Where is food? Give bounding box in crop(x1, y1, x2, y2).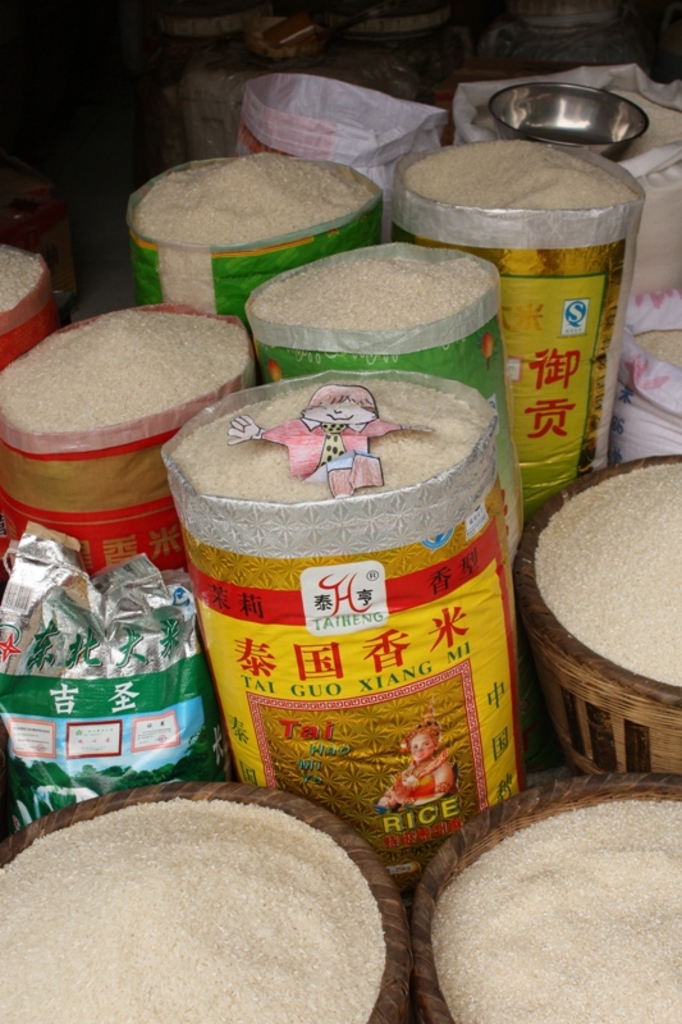
crop(0, 307, 248, 431).
